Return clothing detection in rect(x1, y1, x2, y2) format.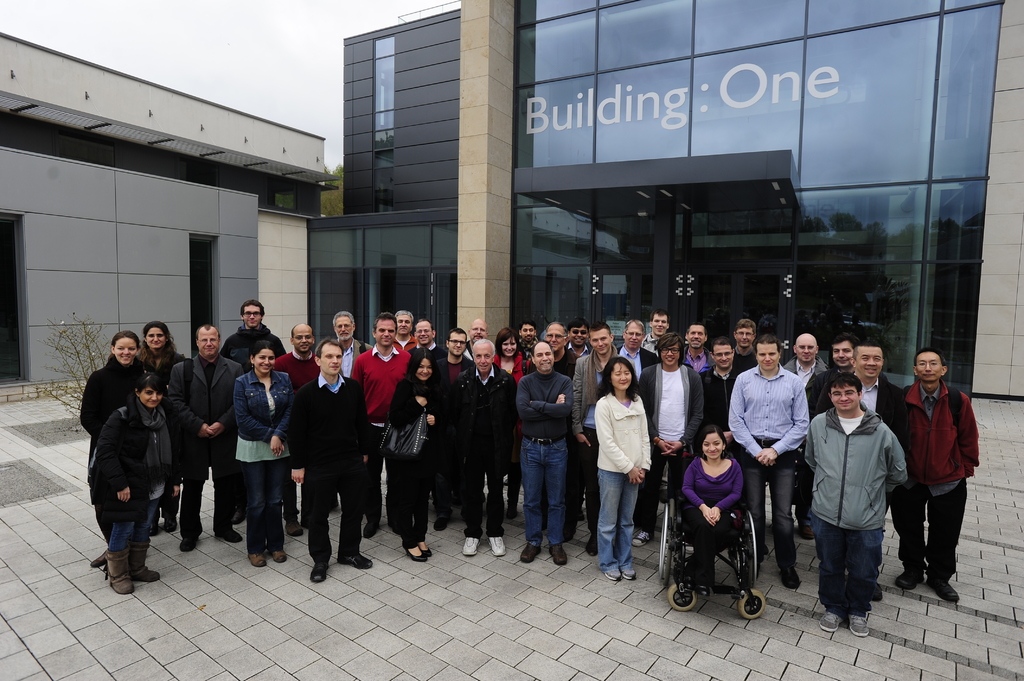
rect(506, 369, 579, 556).
